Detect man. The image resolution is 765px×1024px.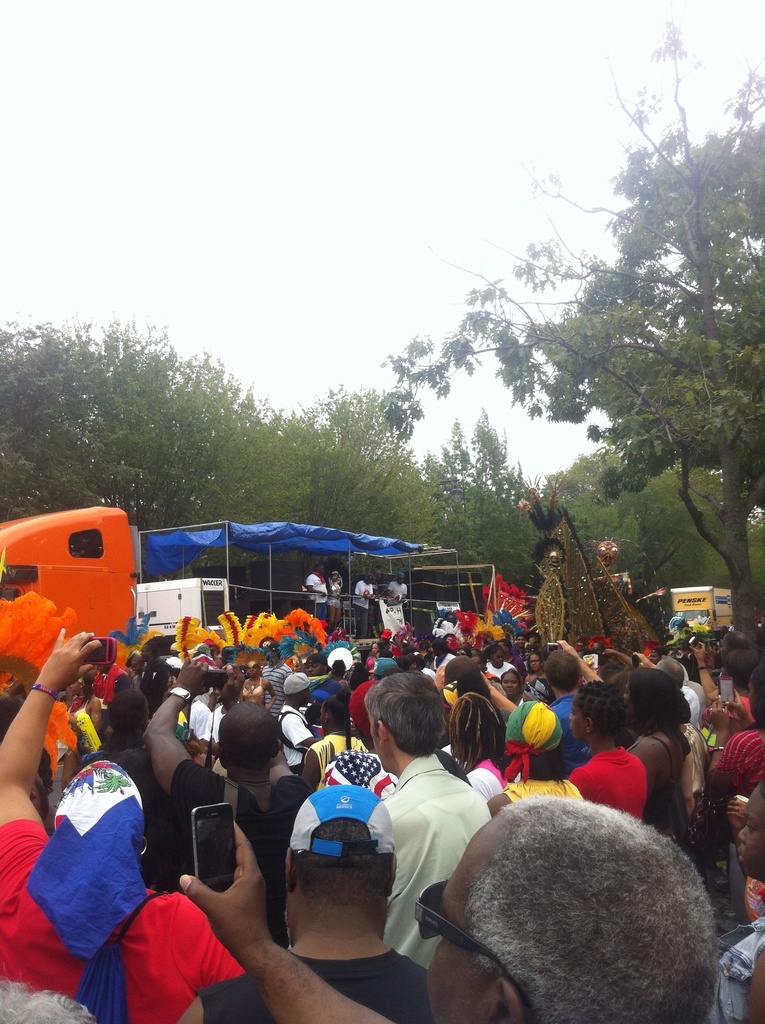
(277, 664, 317, 764).
